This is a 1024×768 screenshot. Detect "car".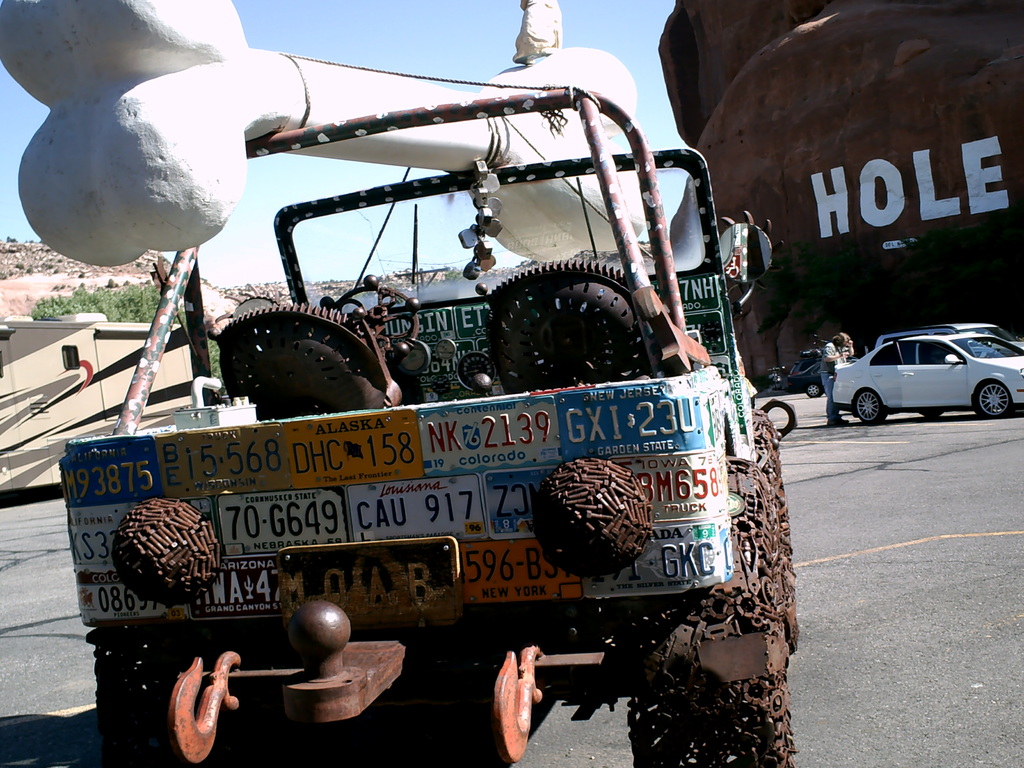
(830, 335, 1023, 427).
